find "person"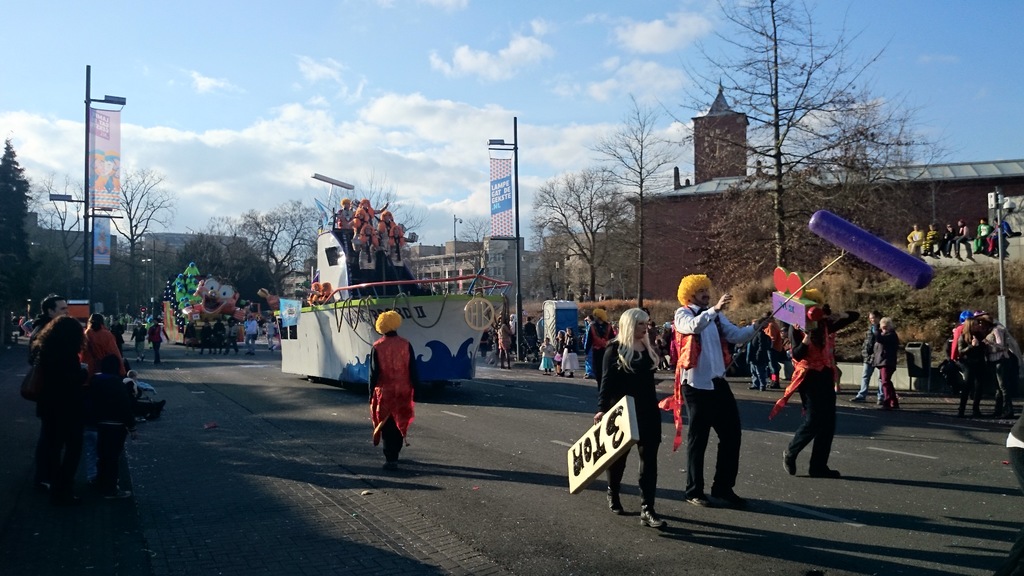
556 321 561 367
